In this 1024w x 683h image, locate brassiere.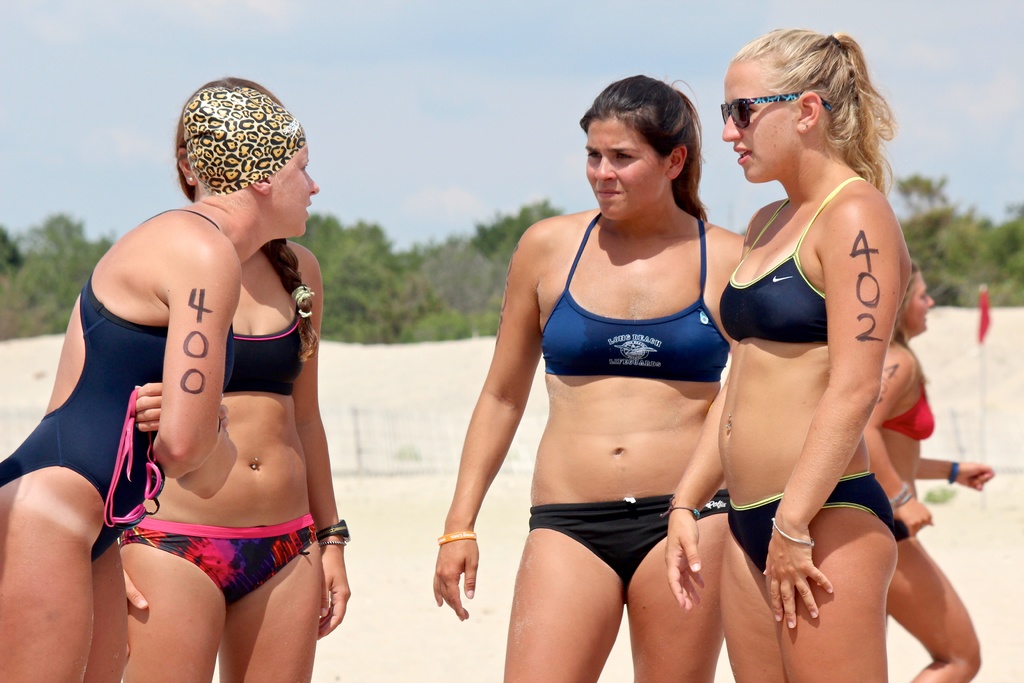
Bounding box: (719,176,860,343).
